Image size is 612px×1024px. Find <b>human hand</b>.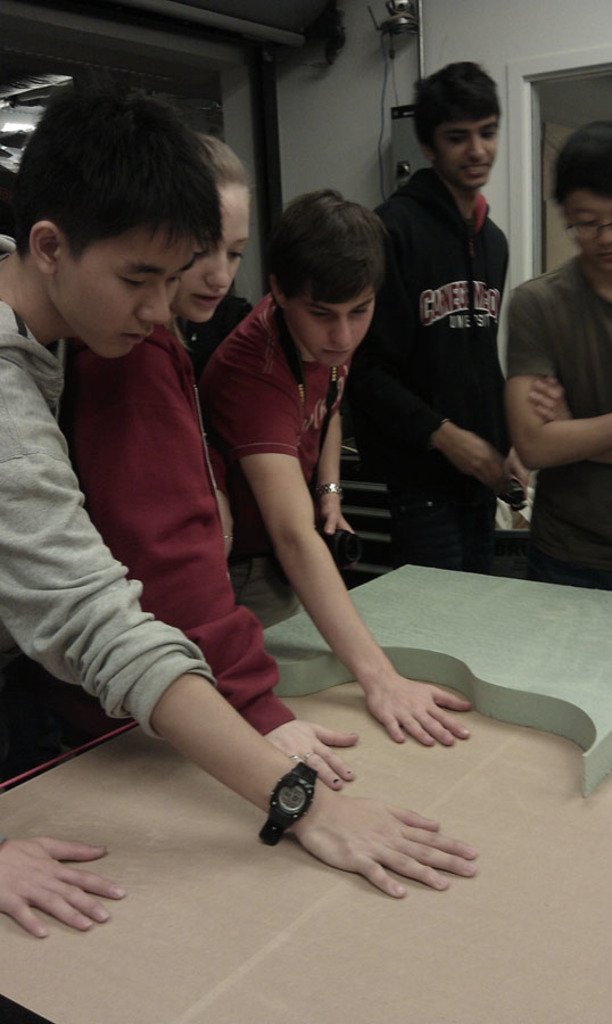
[321, 496, 357, 534].
